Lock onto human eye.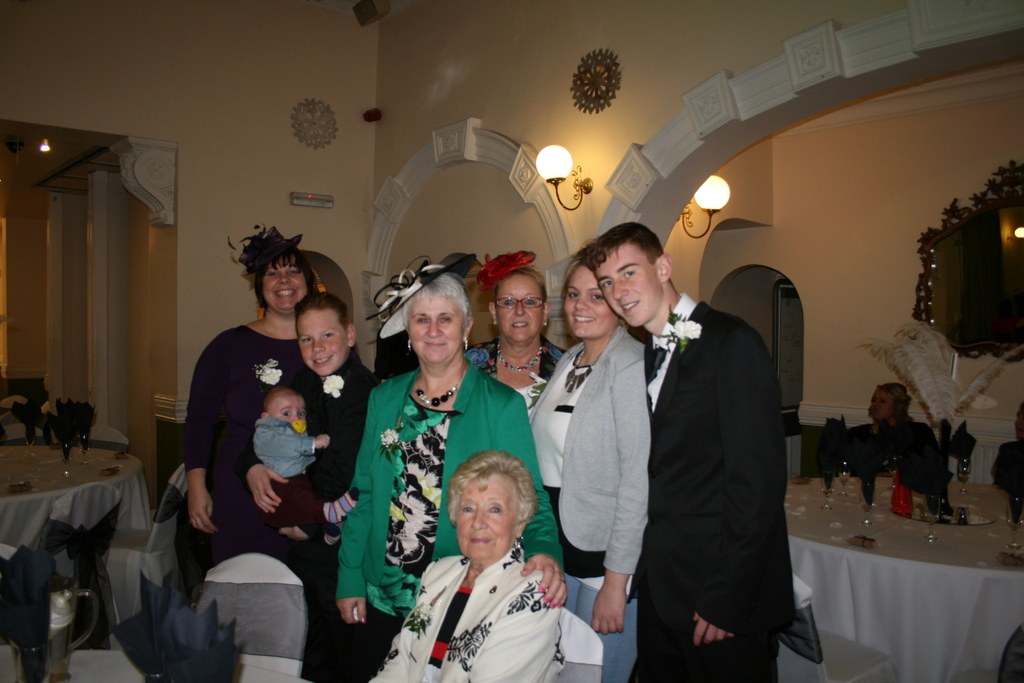
Locked: box(289, 268, 301, 276).
